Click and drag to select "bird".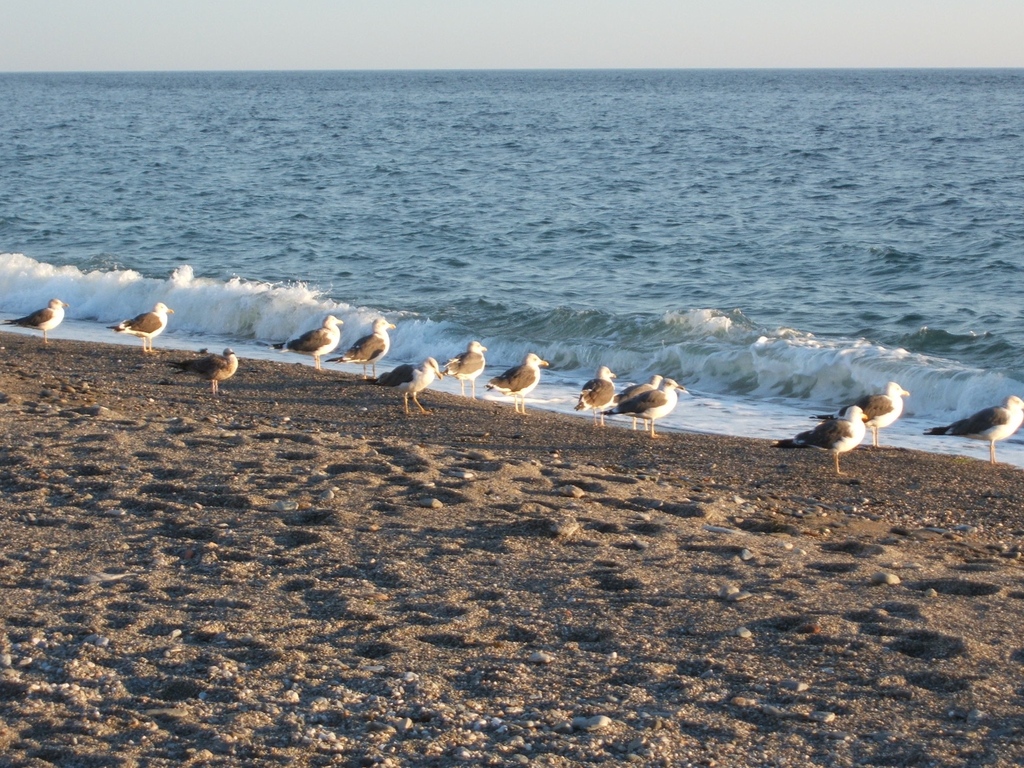
Selection: 8:297:63:351.
